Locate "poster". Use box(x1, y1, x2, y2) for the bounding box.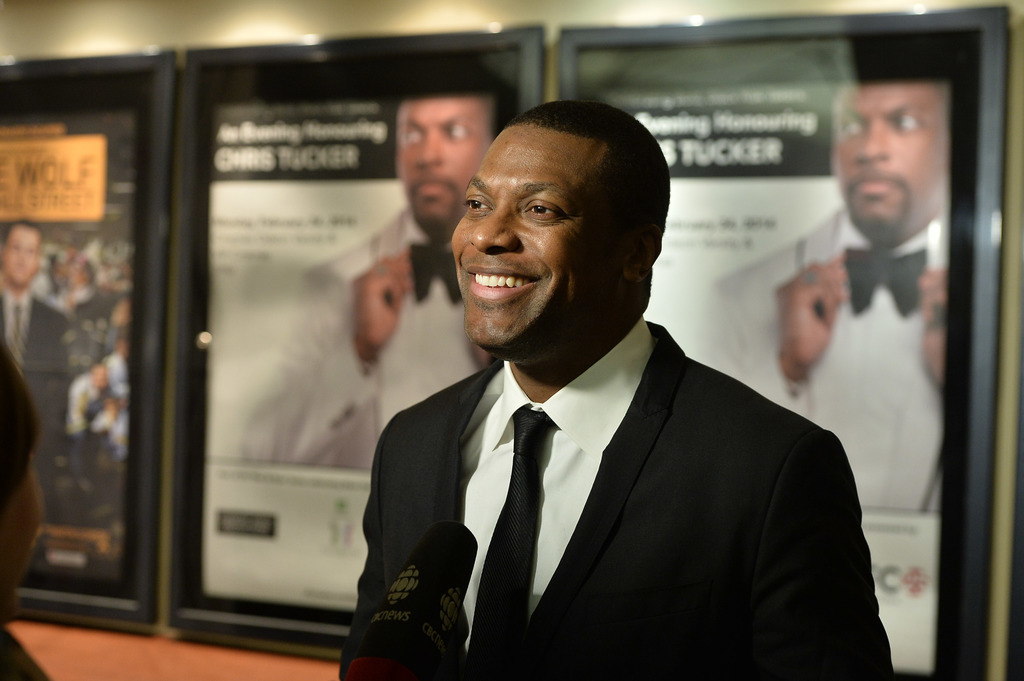
box(180, 31, 525, 636).
